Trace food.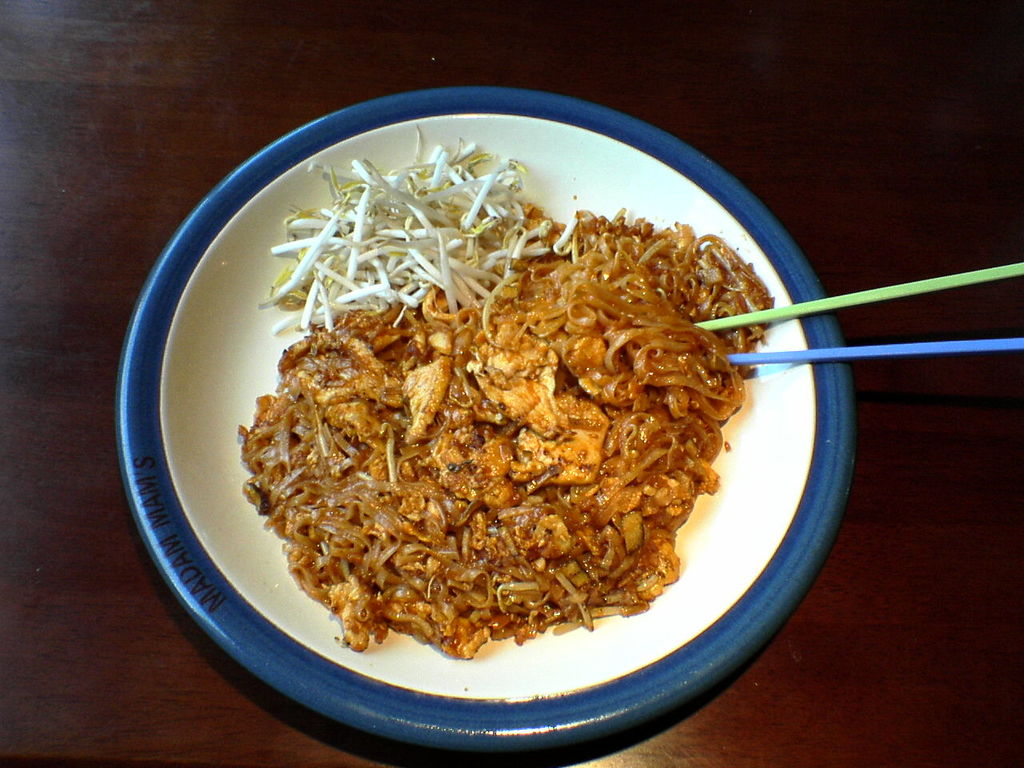
Traced to (241,162,742,682).
